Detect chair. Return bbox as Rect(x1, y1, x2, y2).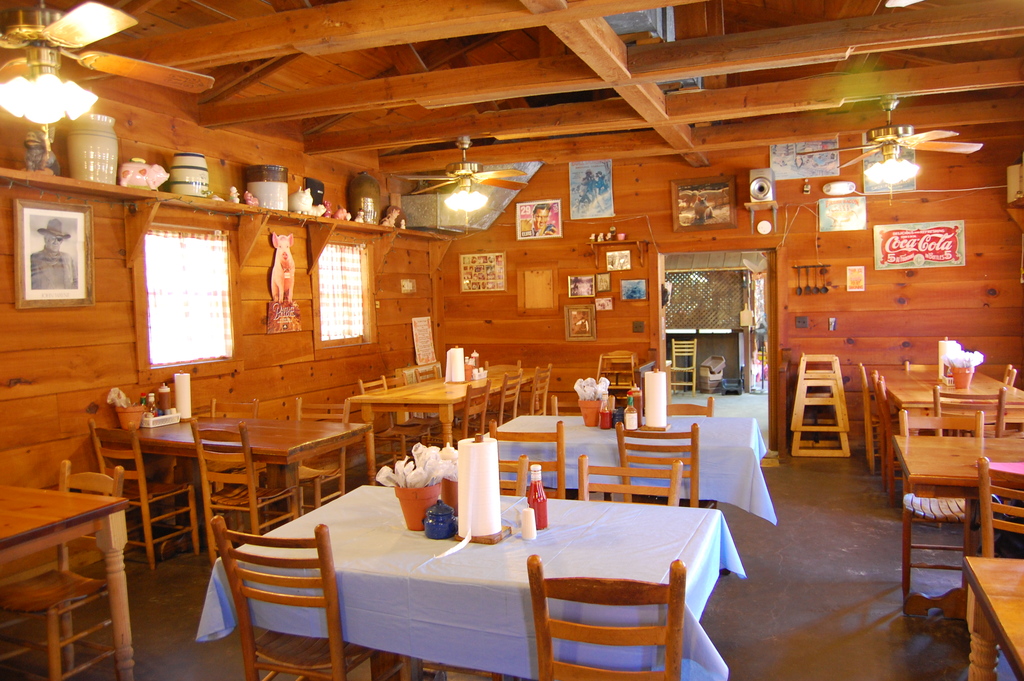
Rect(976, 455, 1023, 562).
